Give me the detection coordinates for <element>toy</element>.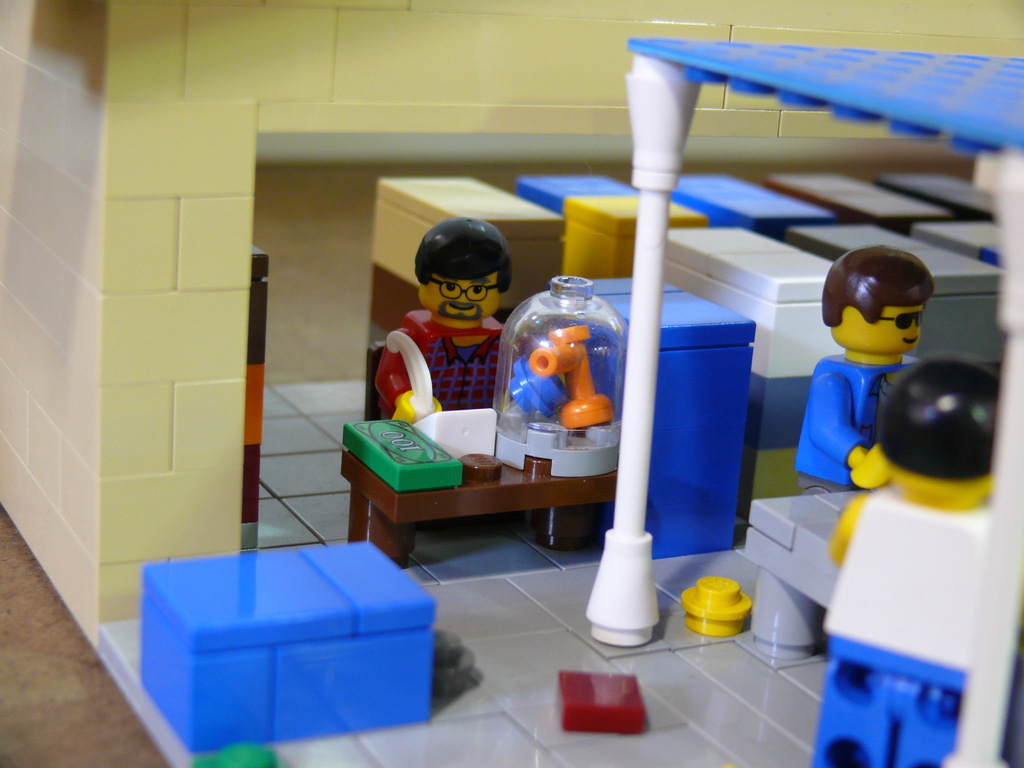
Rect(667, 231, 838, 454).
